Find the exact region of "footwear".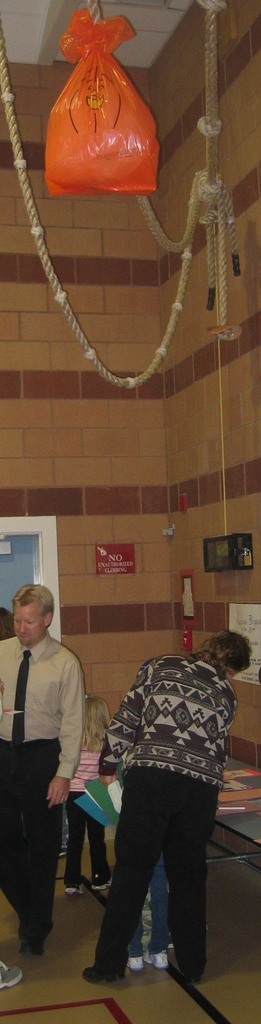
Exact region: x1=0 y1=956 x2=21 y2=991.
